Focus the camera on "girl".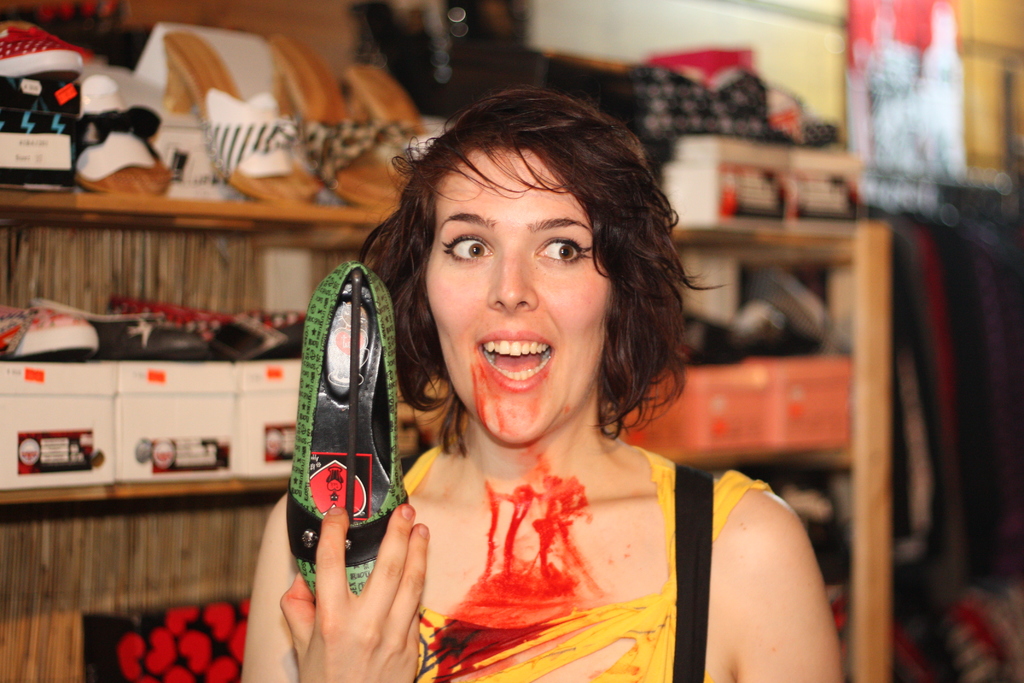
Focus region: <region>244, 84, 846, 677</region>.
